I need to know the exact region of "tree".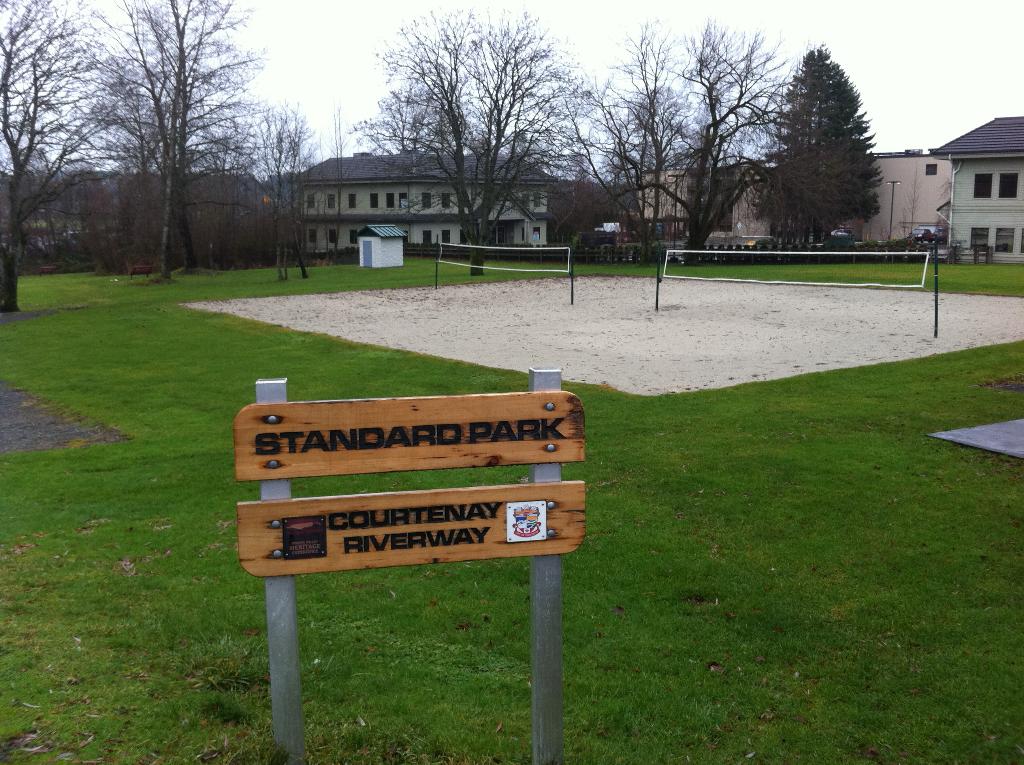
Region: left=748, top=41, right=886, bottom=255.
